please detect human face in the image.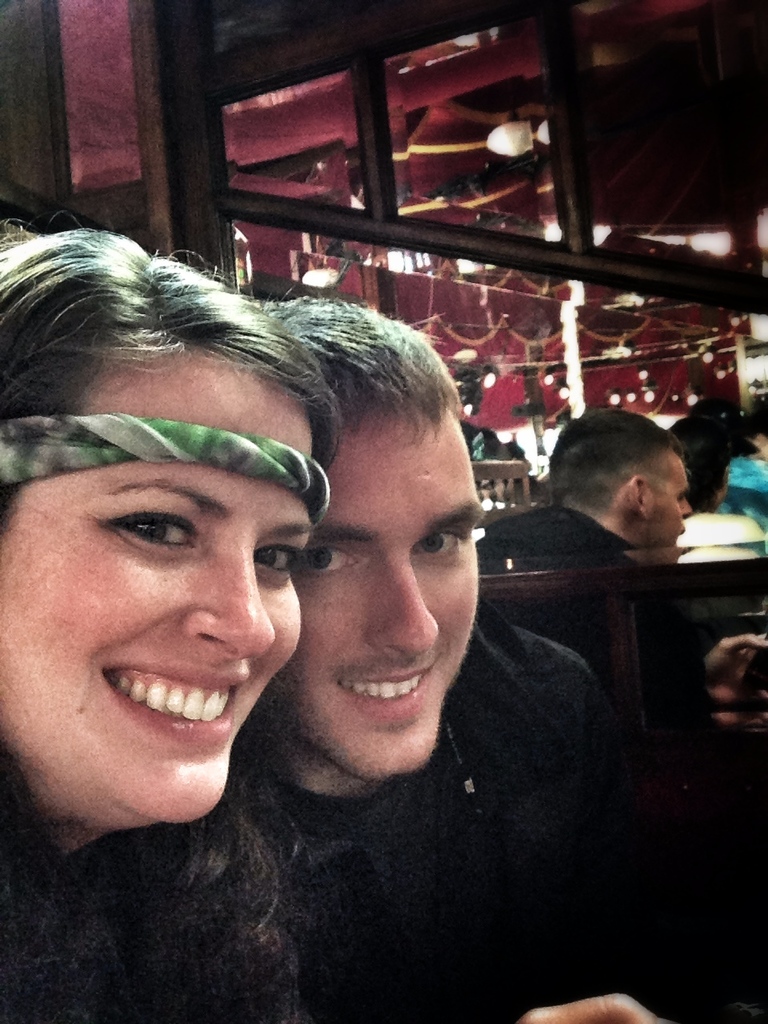
<bbox>270, 386, 478, 779</bbox>.
